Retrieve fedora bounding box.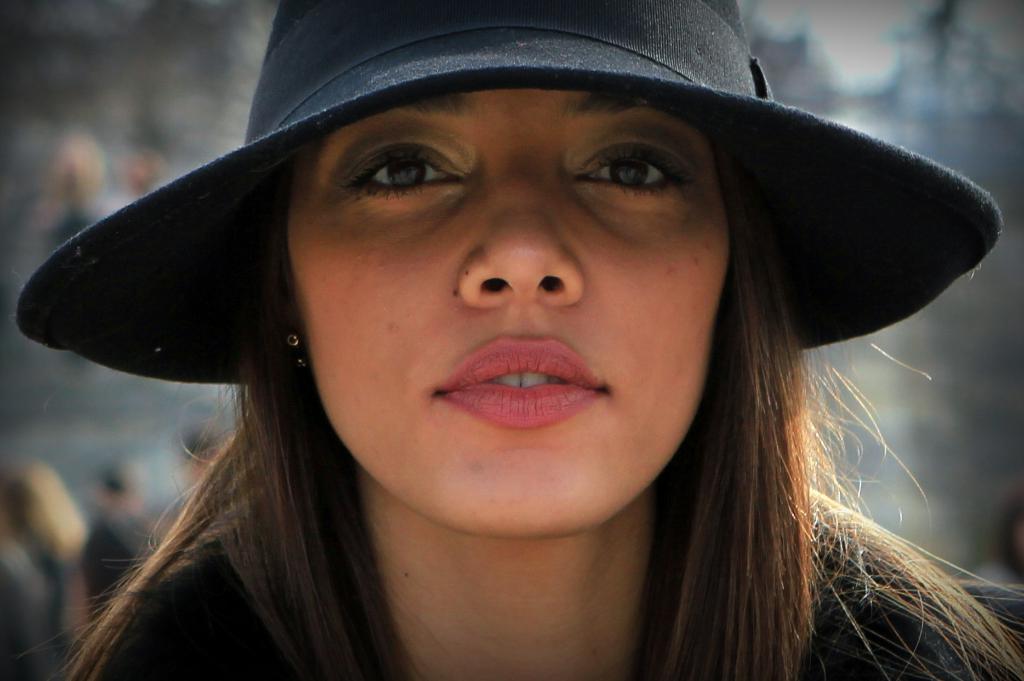
Bounding box: locate(10, 0, 1004, 386).
